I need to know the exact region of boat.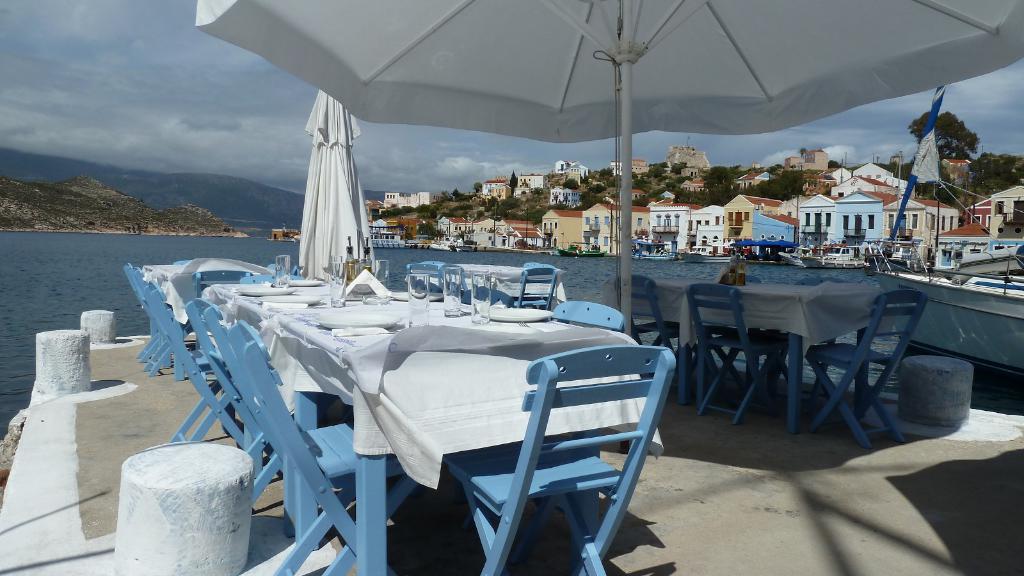
Region: (left=556, top=240, right=608, bottom=257).
